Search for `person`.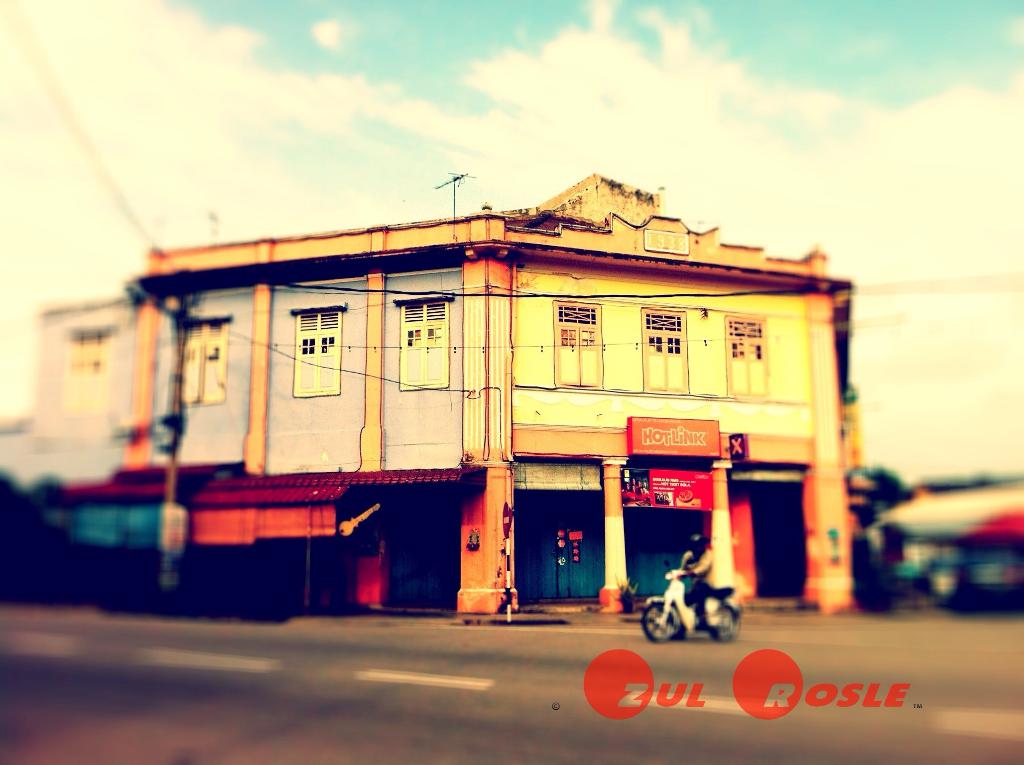
Found at bbox(683, 529, 707, 609).
